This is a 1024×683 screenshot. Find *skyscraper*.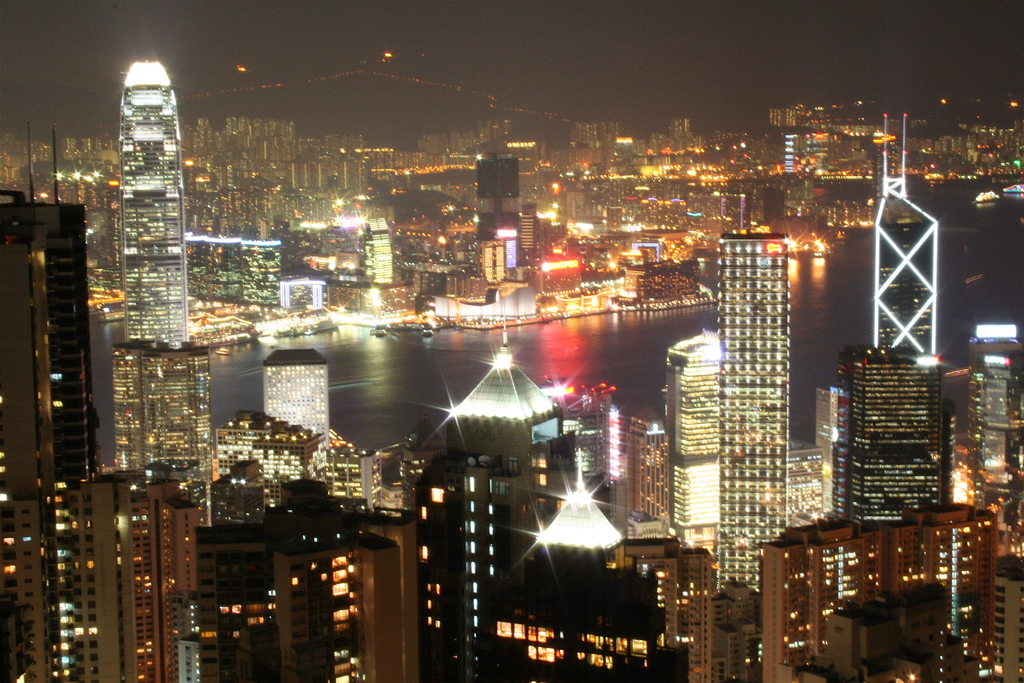
Bounding box: box(424, 347, 583, 682).
